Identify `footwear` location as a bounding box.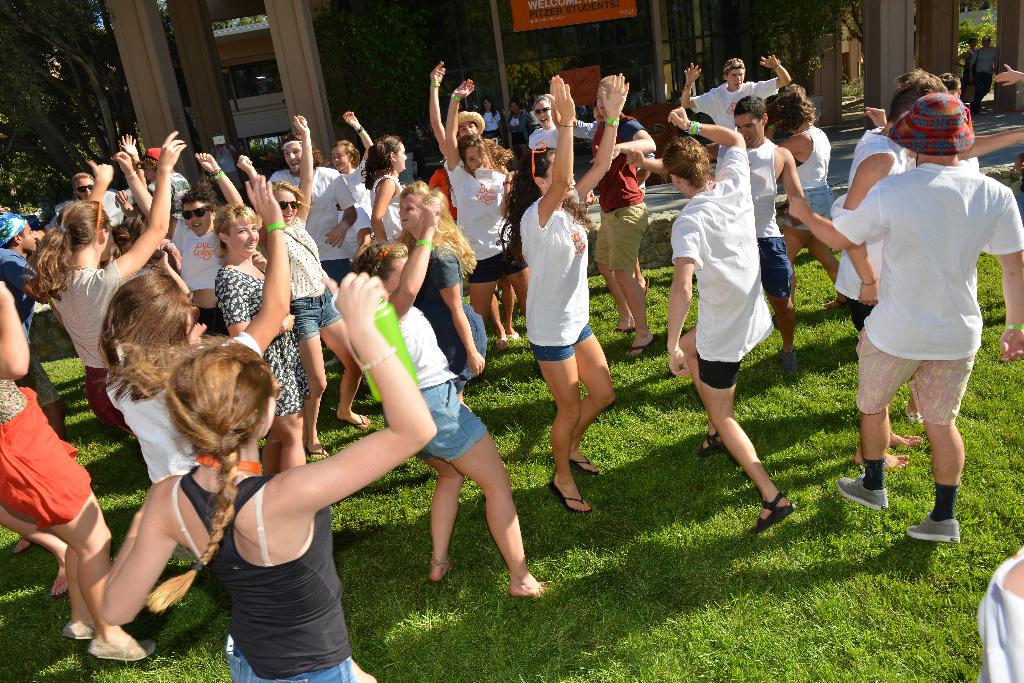
(left=90, top=634, right=156, bottom=662).
